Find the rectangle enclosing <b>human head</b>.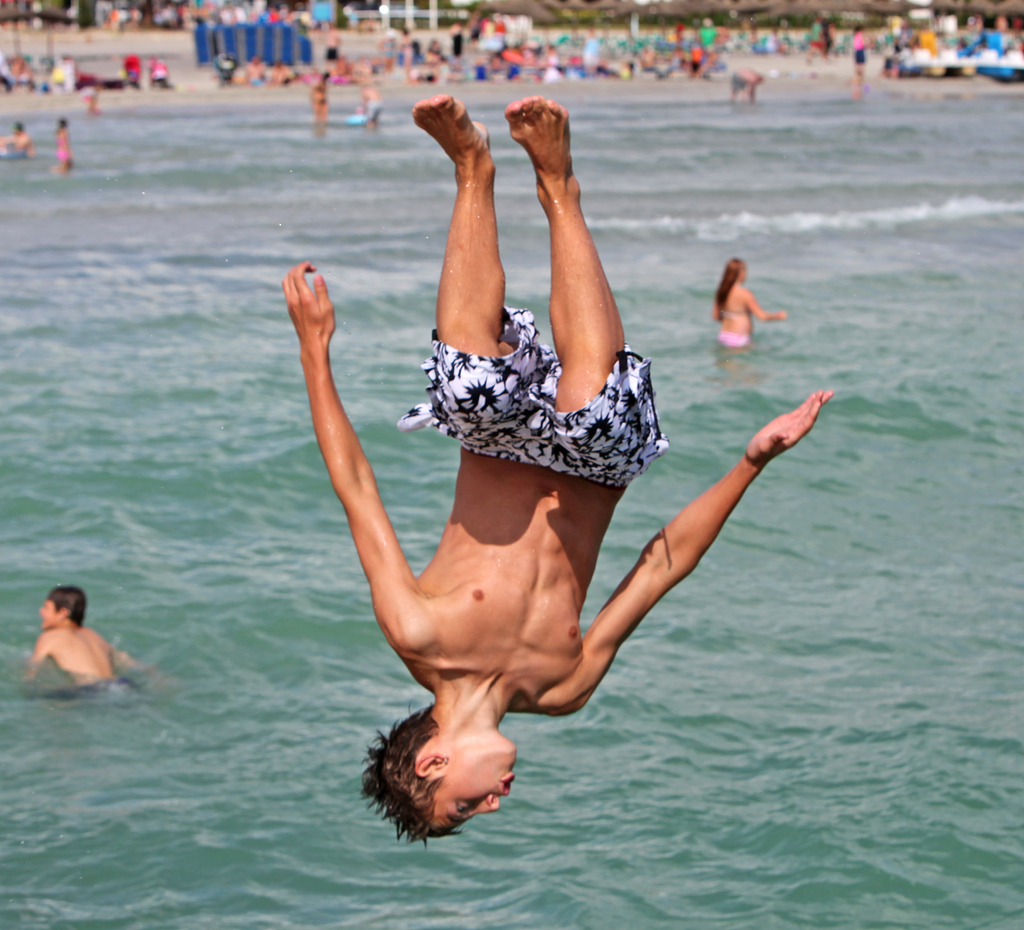
<box>376,709,535,815</box>.
